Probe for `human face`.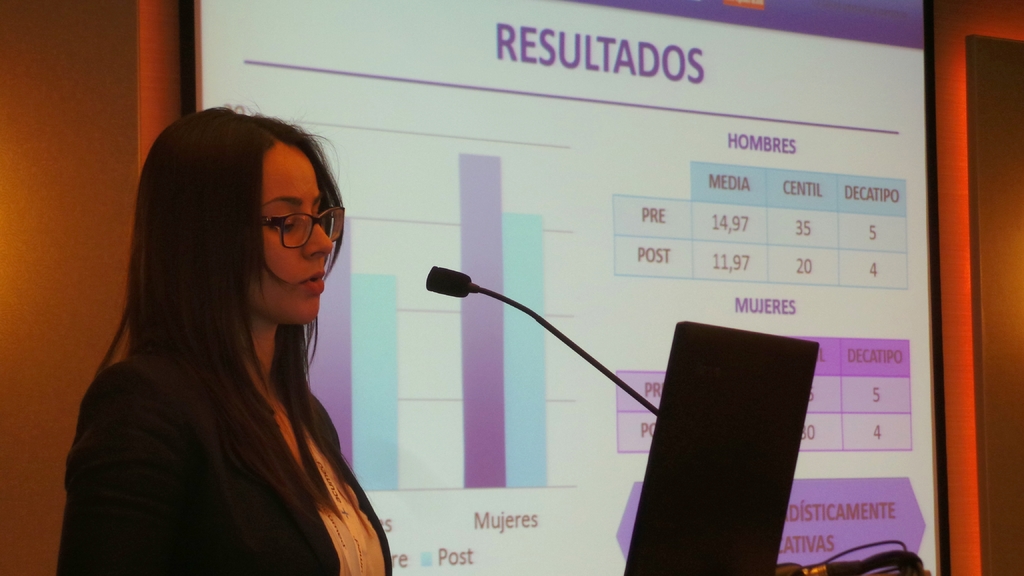
Probe result: left=247, top=144, right=335, bottom=324.
